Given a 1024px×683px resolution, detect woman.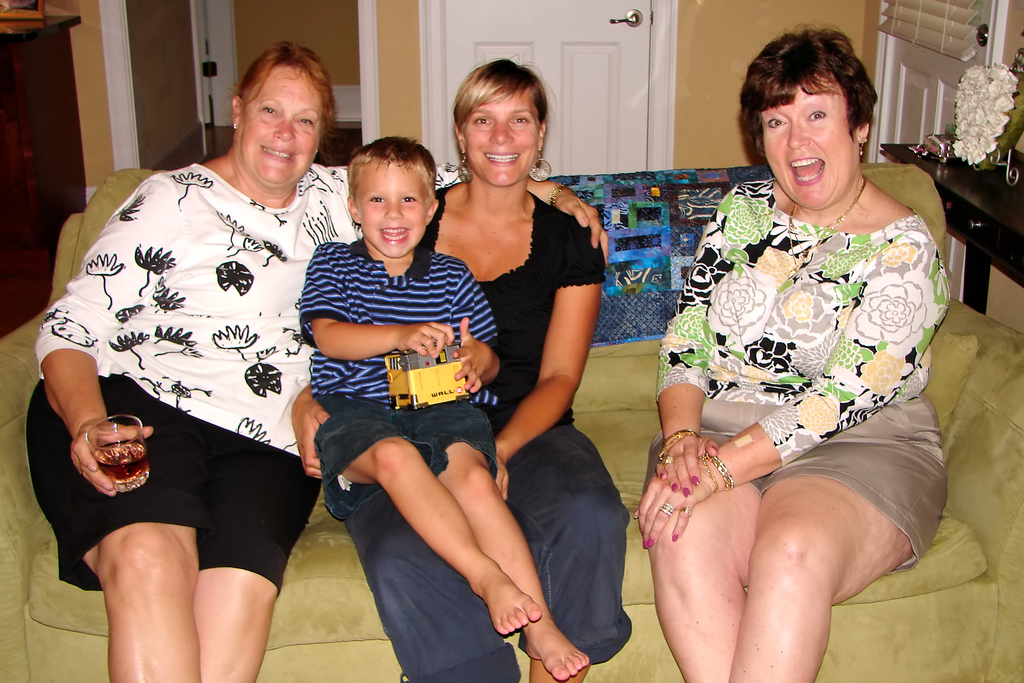
bbox(292, 55, 636, 682).
